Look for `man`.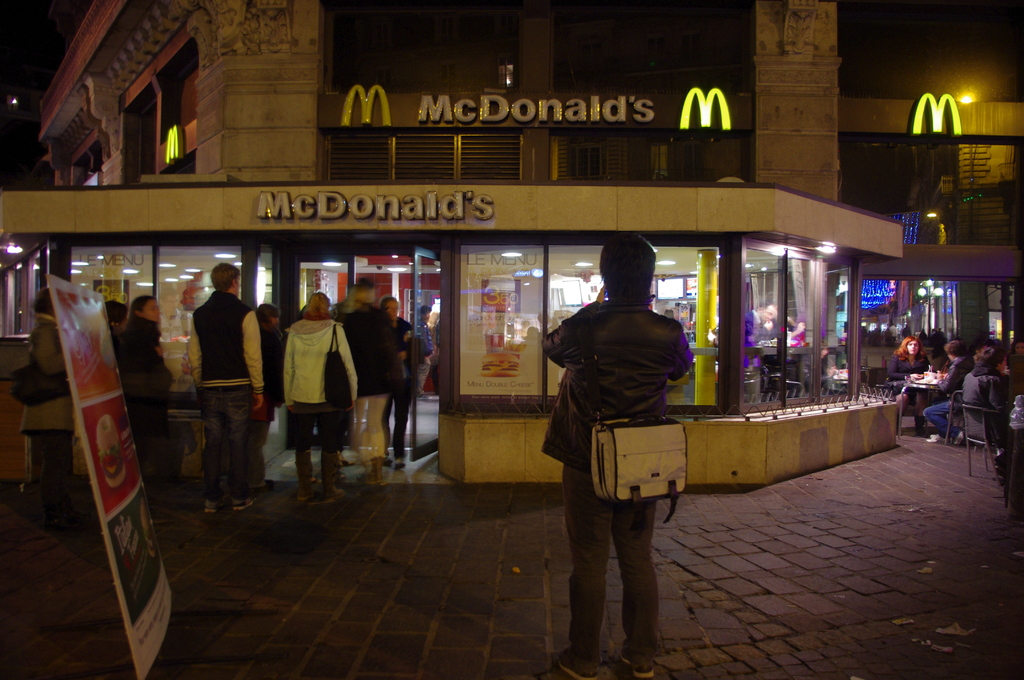
Found: box(186, 263, 268, 513).
